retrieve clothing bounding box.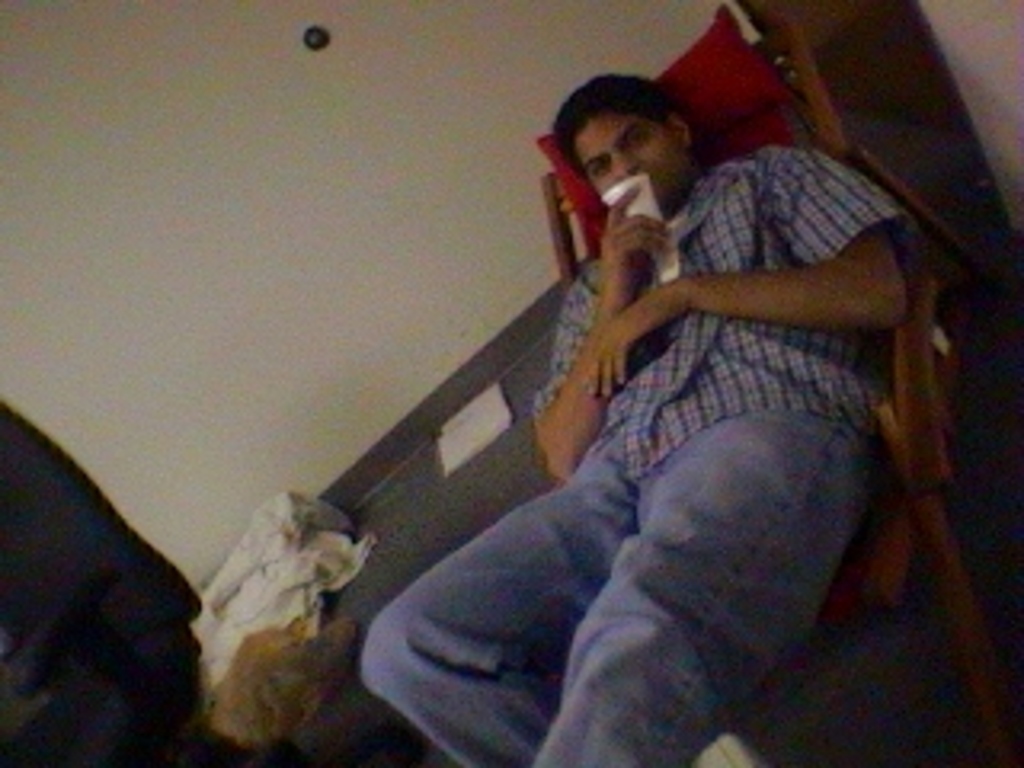
Bounding box: x1=467 y1=96 x2=909 y2=698.
